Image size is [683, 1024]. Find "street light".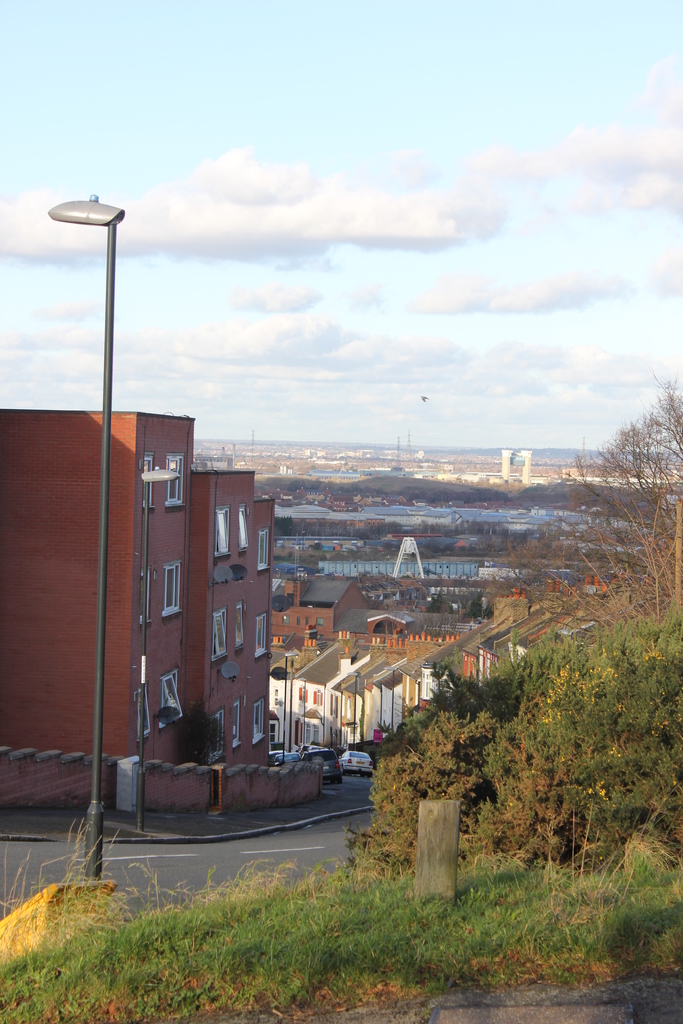
<region>131, 461, 186, 837</region>.
